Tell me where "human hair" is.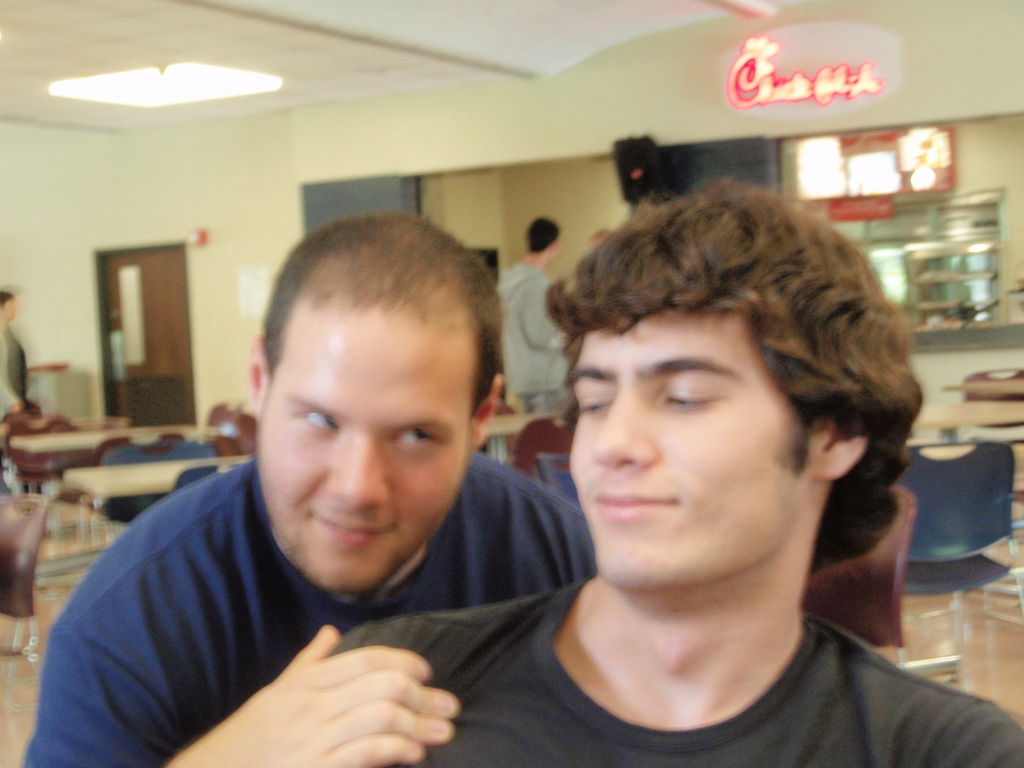
"human hair" is at 259, 209, 500, 412.
